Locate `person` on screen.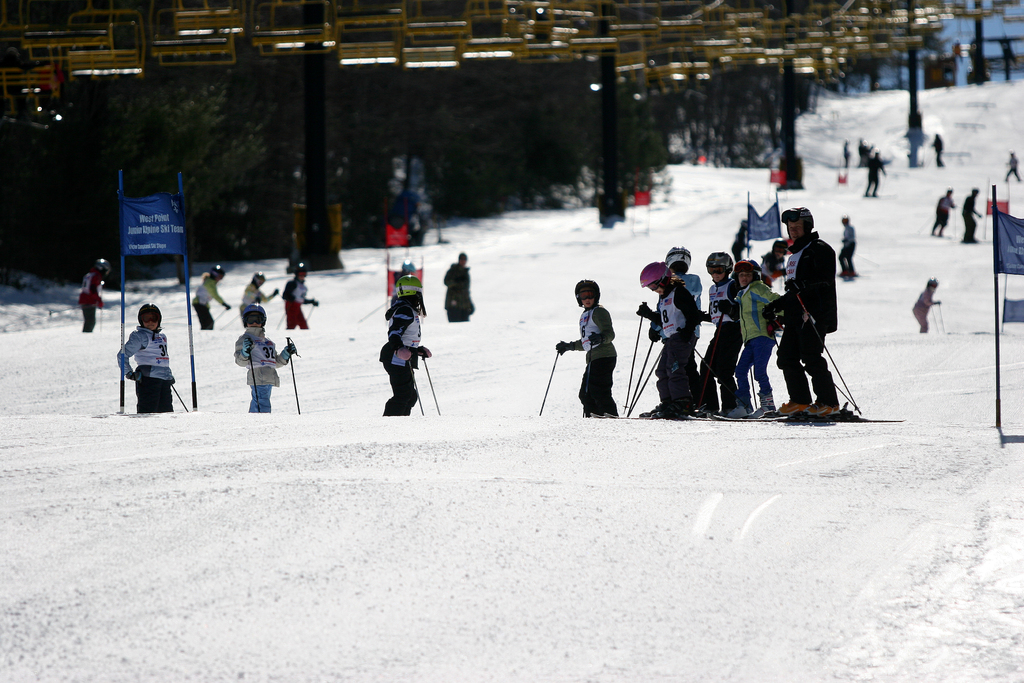
On screen at {"left": 961, "top": 188, "right": 984, "bottom": 250}.
